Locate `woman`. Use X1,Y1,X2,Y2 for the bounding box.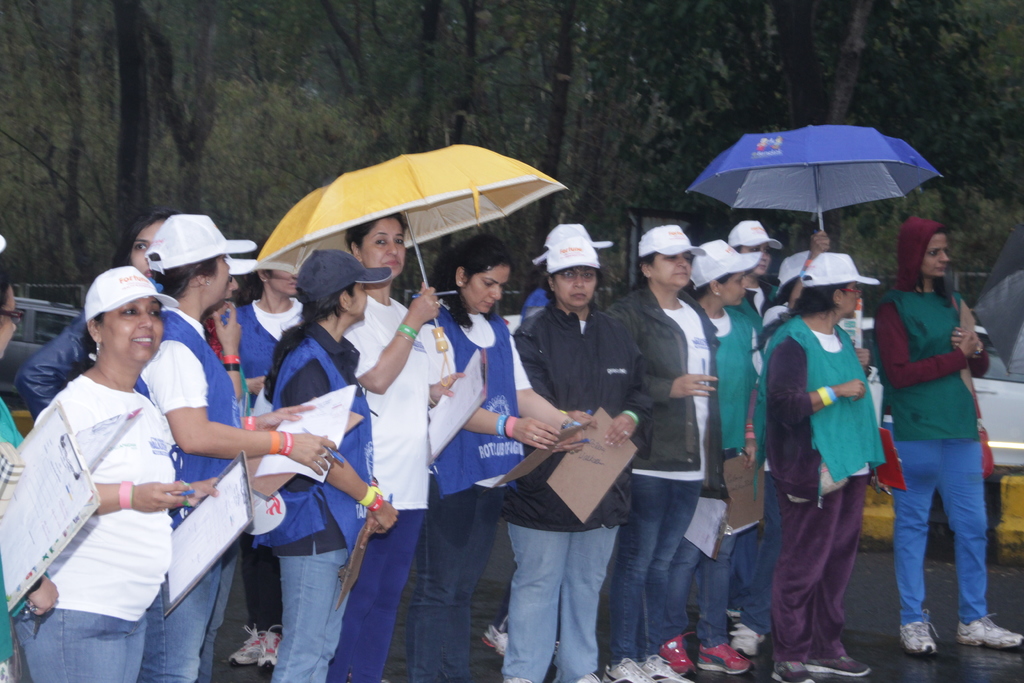
724,218,767,657.
